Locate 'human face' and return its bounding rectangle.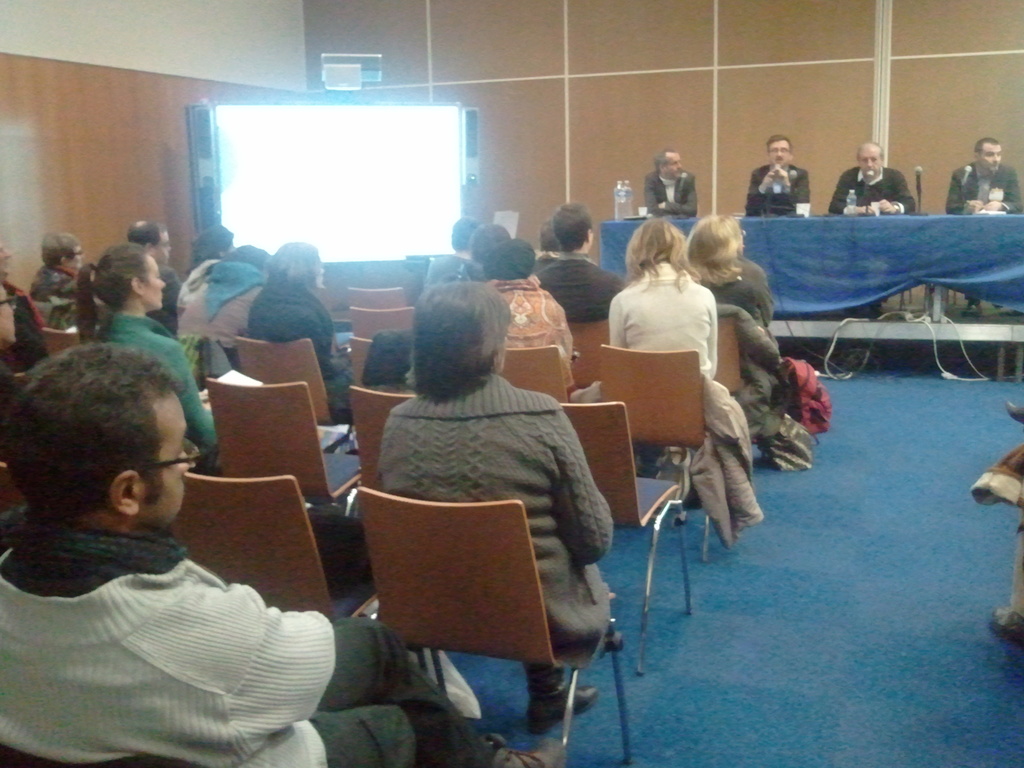
left=141, top=394, right=188, bottom=535.
